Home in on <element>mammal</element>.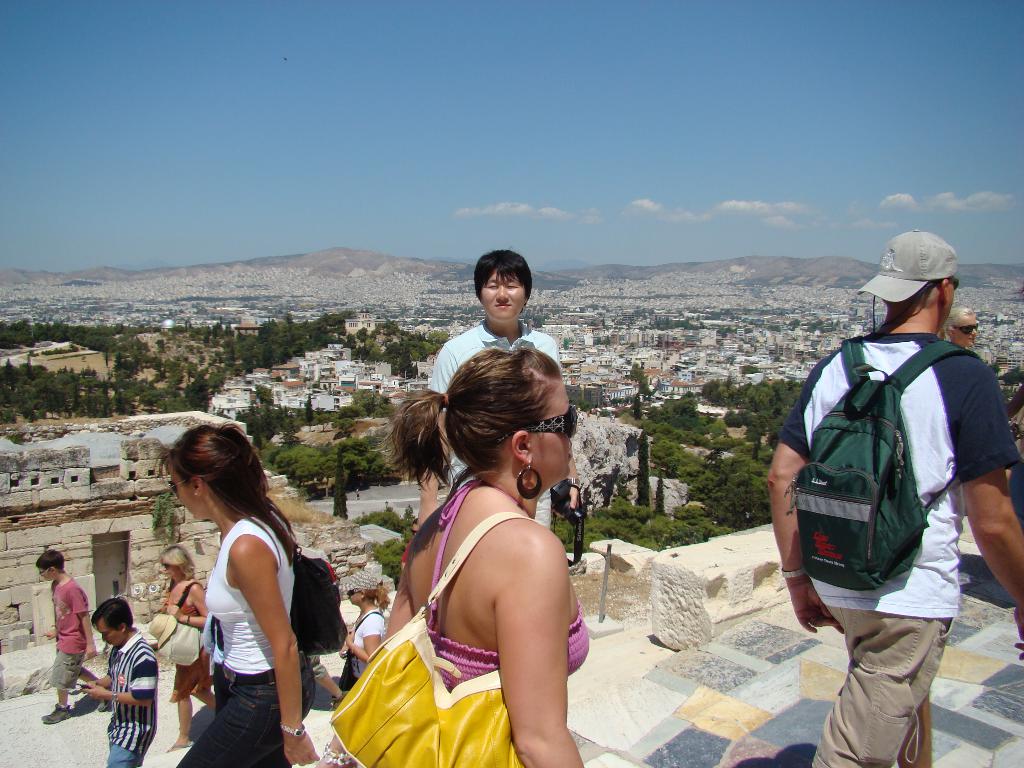
Homed in at (x1=940, y1=303, x2=985, y2=351).
